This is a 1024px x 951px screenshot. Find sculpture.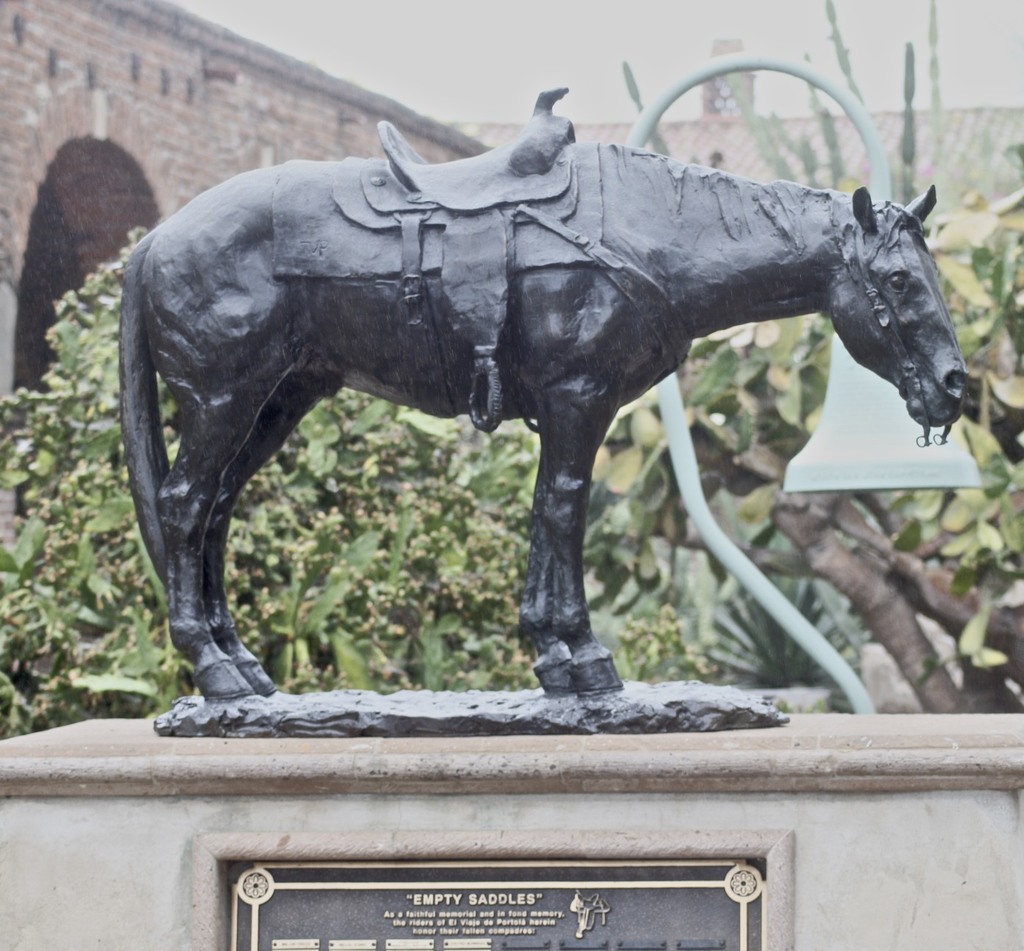
Bounding box: {"x1": 103, "y1": 73, "x2": 982, "y2": 732}.
